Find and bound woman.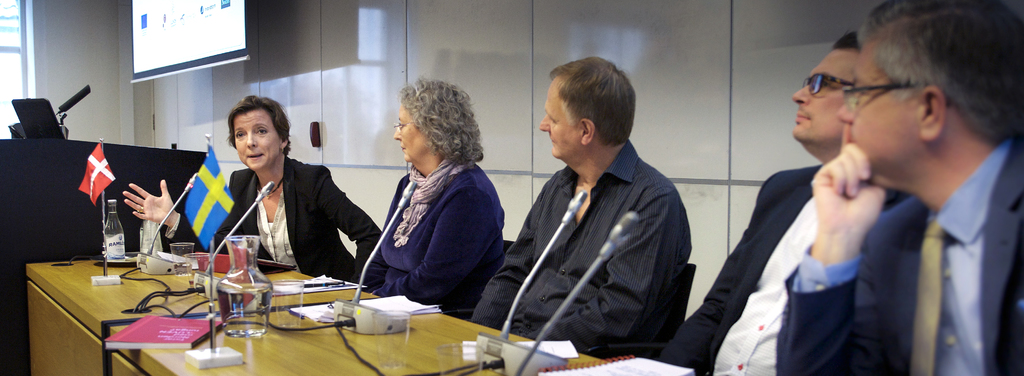
Bound: bbox=(360, 81, 516, 322).
